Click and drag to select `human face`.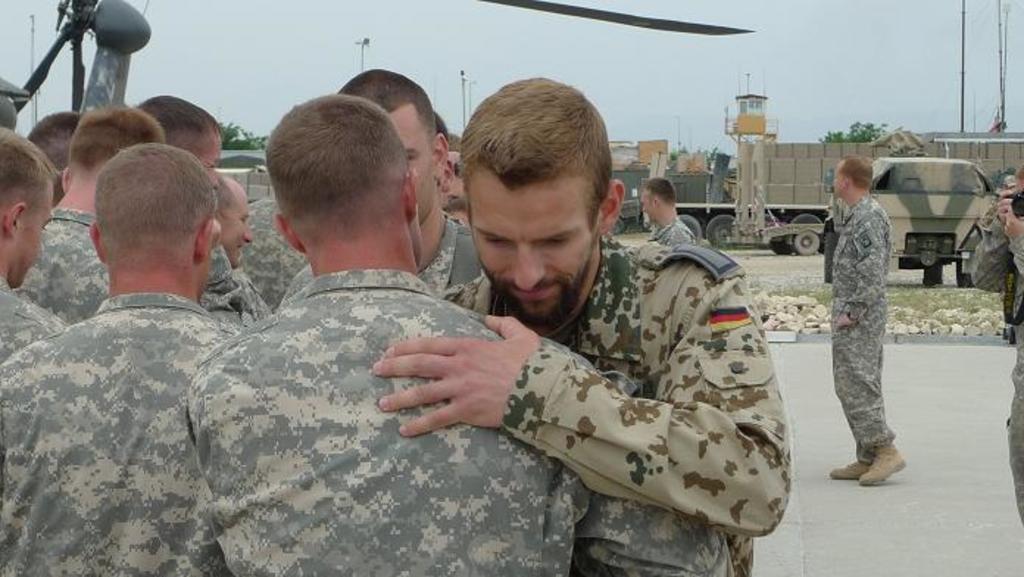
Selection: BBox(216, 184, 250, 266).
